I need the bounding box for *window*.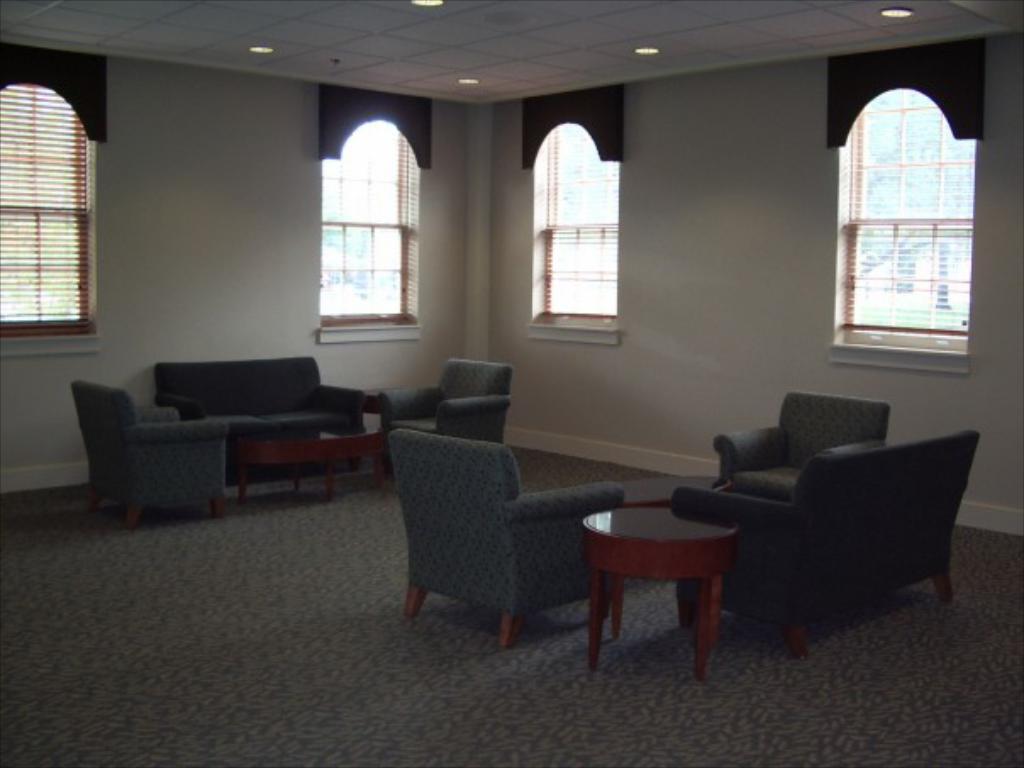
Here it is: pyautogui.locateOnScreen(322, 134, 419, 326).
